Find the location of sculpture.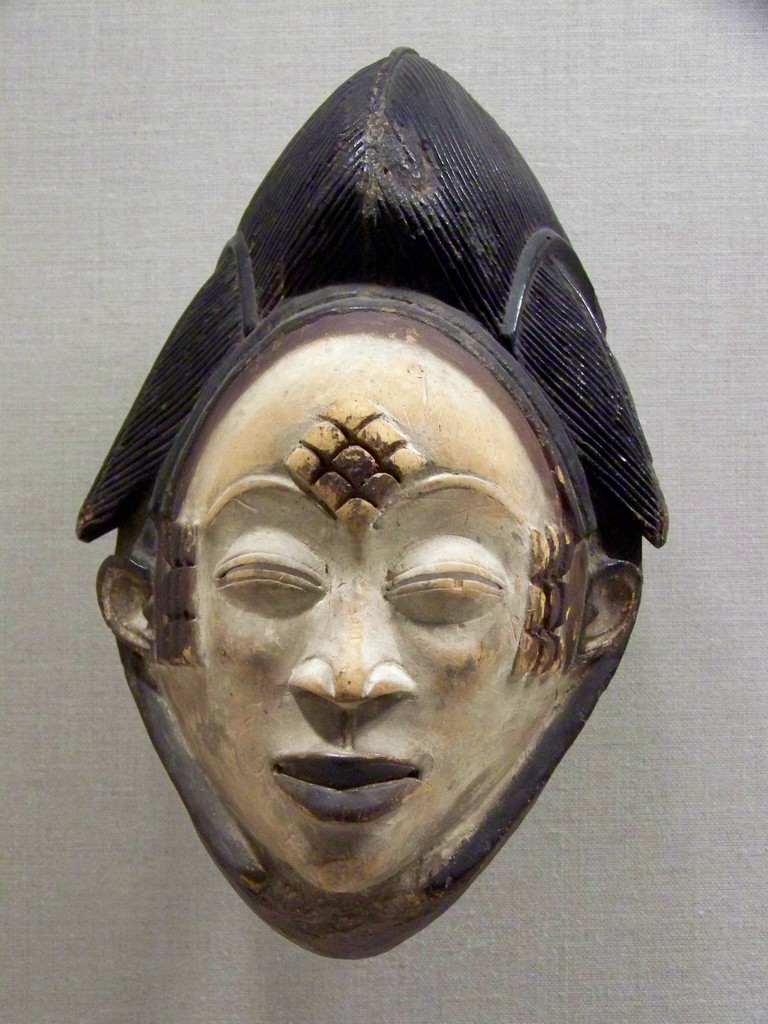
Location: (x1=63, y1=49, x2=669, y2=952).
